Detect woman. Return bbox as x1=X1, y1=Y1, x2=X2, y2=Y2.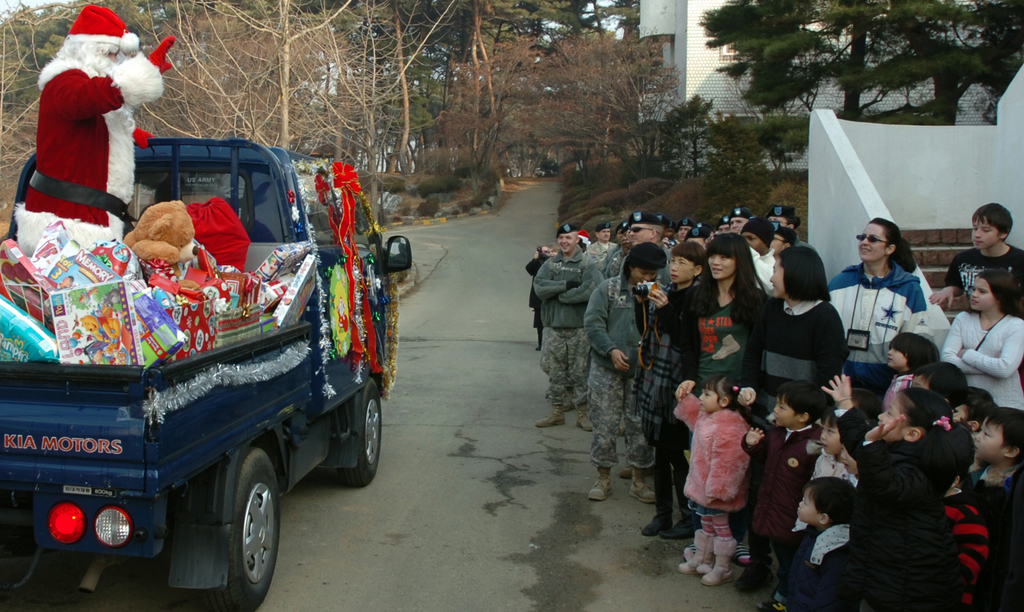
x1=526, y1=241, x2=550, y2=348.
